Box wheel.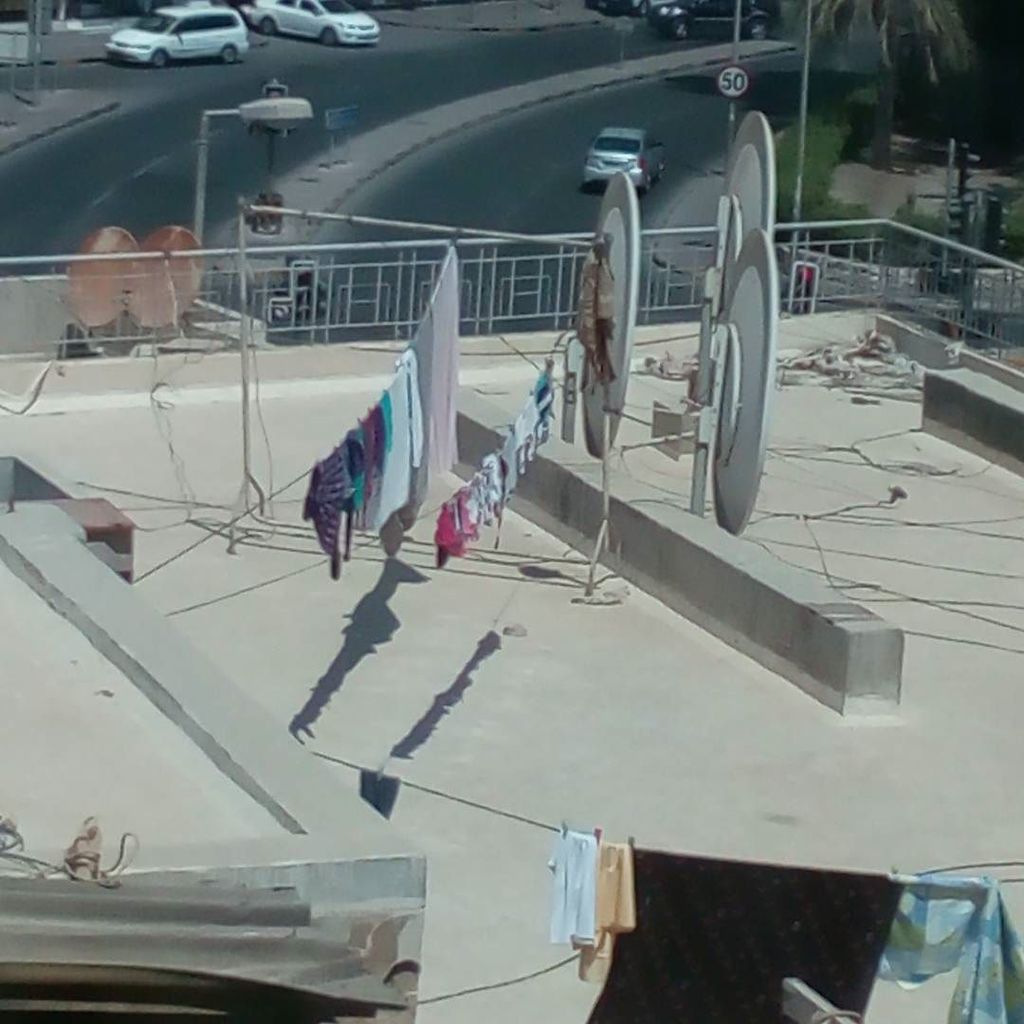
select_region(750, 20, 768, 45).
